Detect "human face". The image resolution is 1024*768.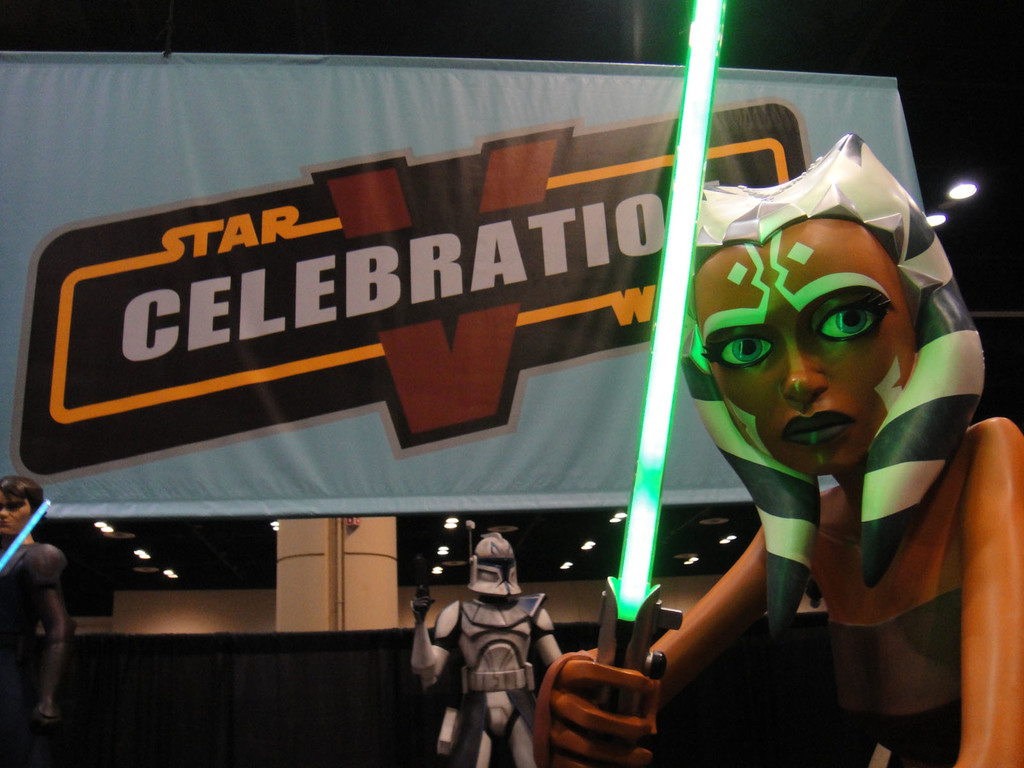
<box>0,489,31,534</box>.
